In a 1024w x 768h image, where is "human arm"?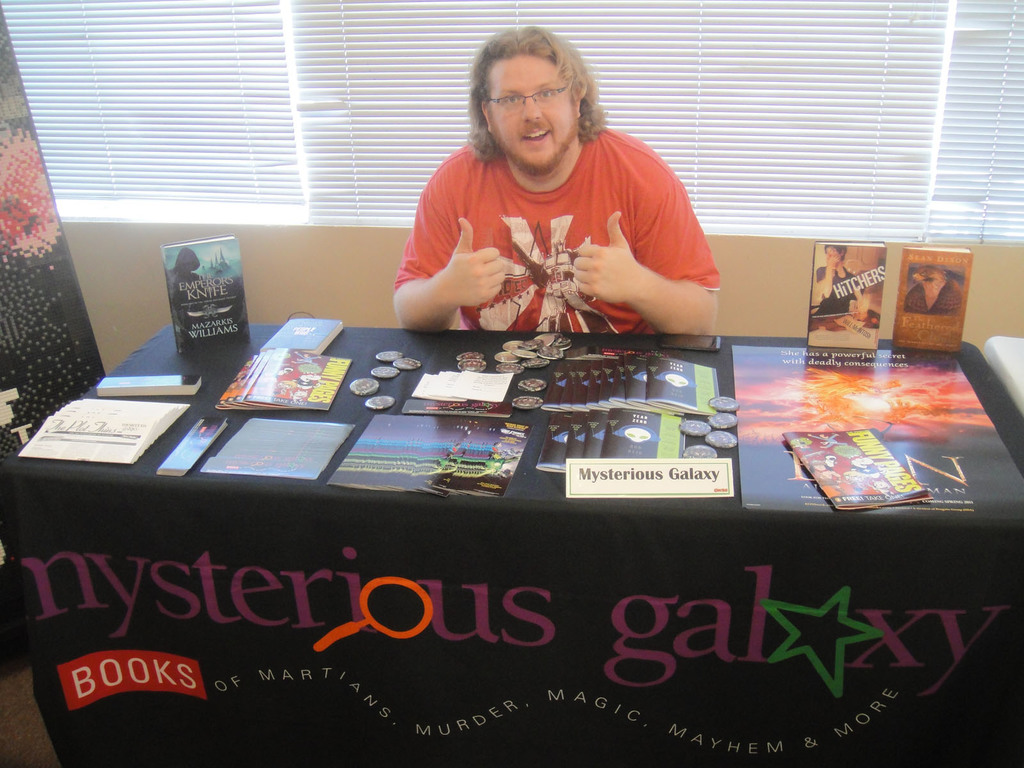
(left=849, top=286, right=872, bottom=314).
